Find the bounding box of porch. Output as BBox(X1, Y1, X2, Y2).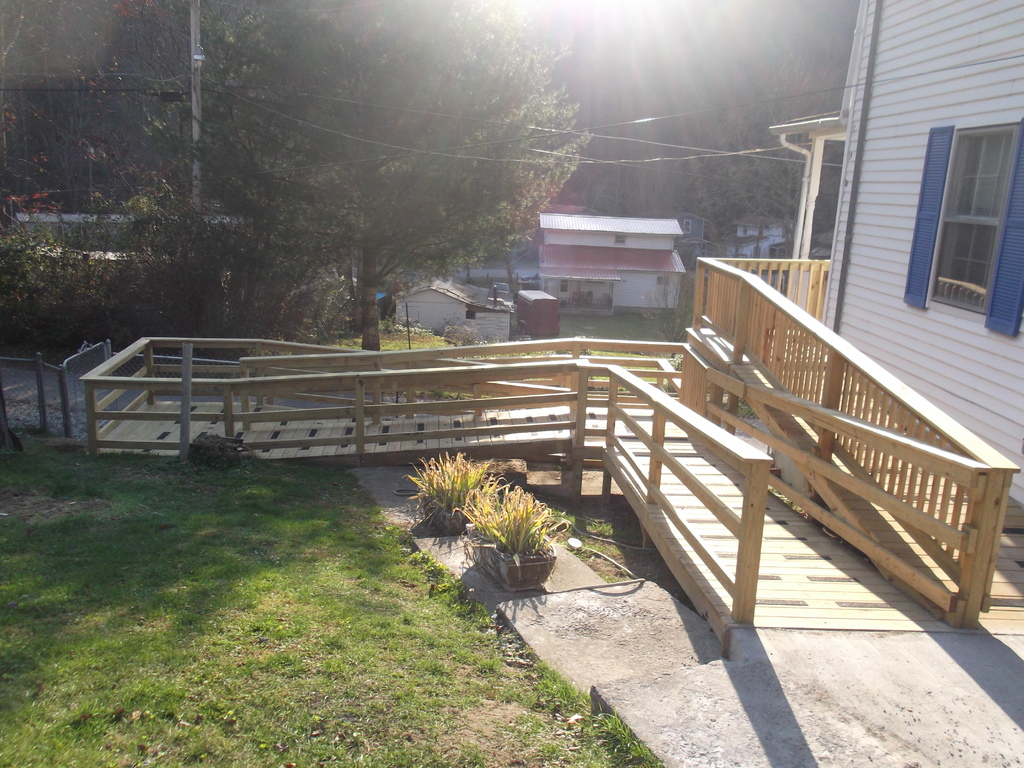
BBox(542, 287, 615, 319).
